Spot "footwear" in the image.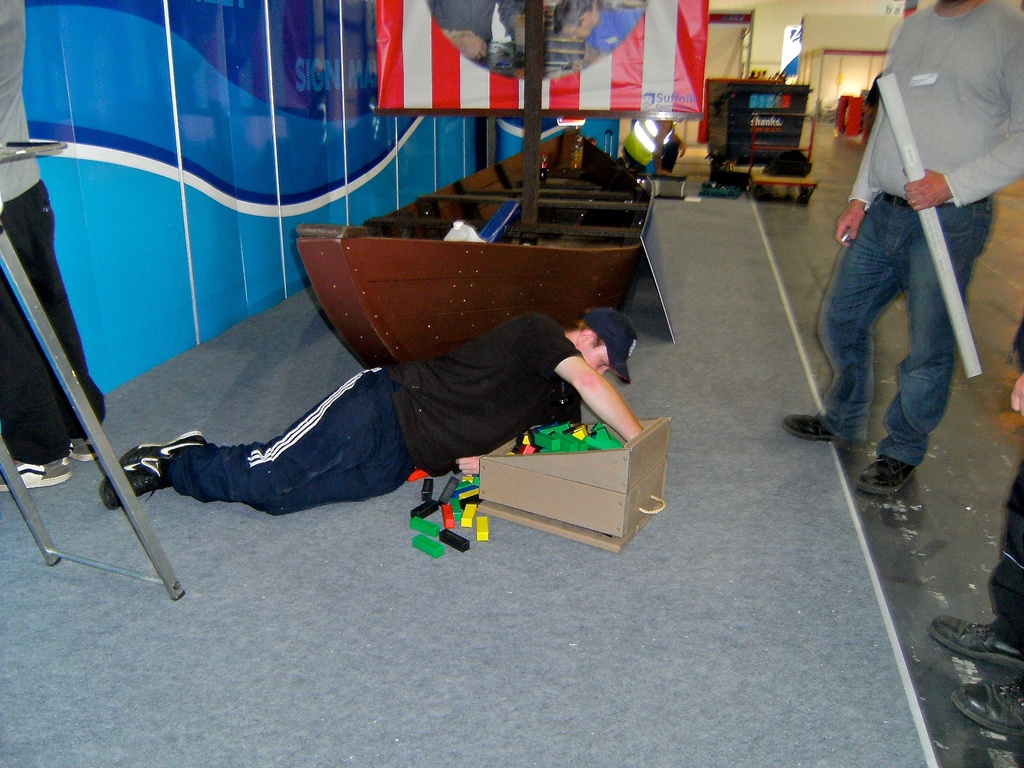
"footwear" found at x1=945 y1=677 x2=1023 y2=735.
